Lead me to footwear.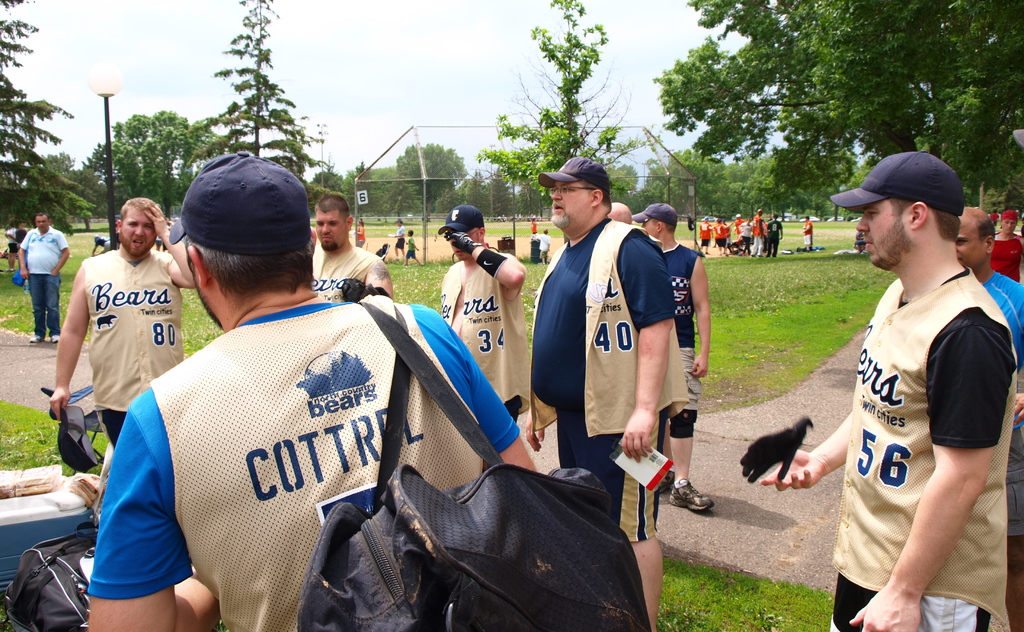
Lead to locate(668, 479, 710, 510).
